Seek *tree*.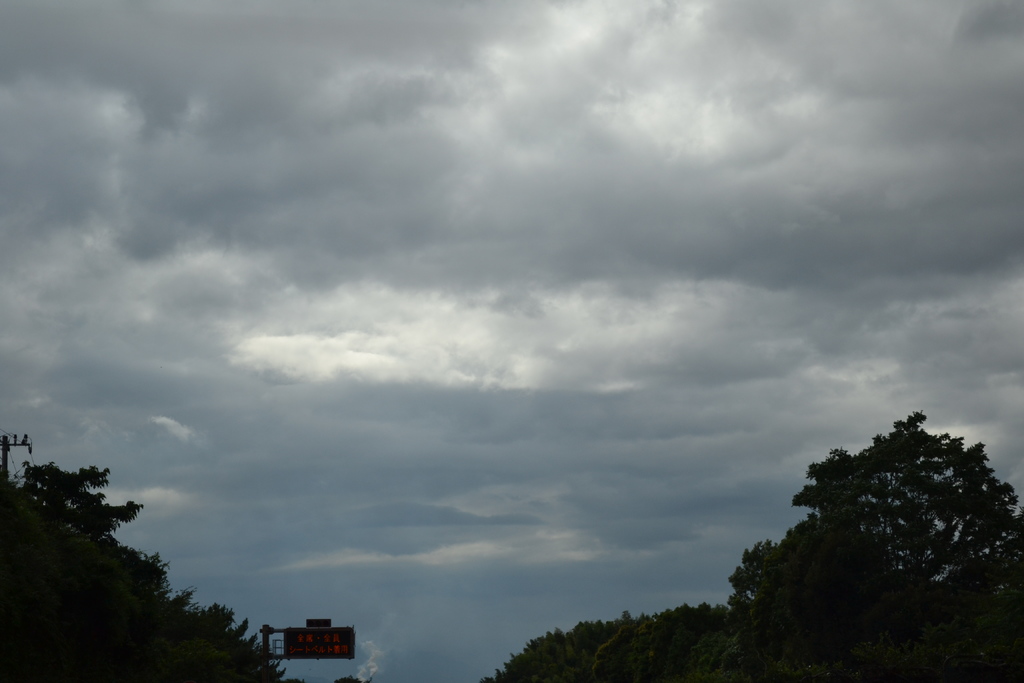
[left=0, top=434, right=287, bottom=682].
